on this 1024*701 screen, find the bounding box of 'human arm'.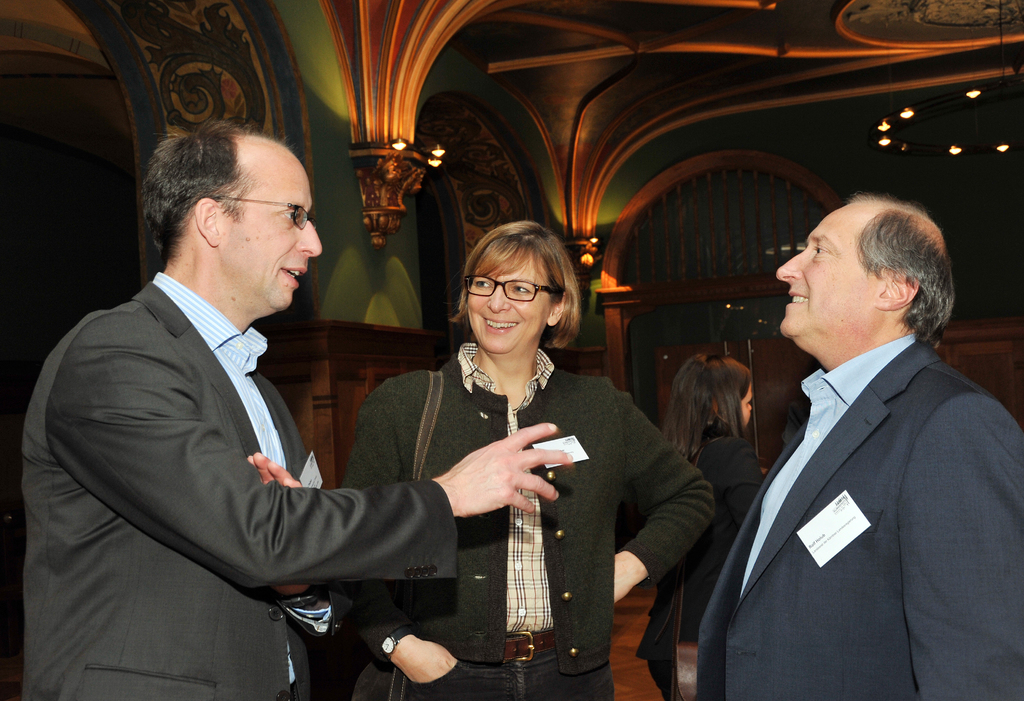
Bounding box: {"left": 334, "top": 392, "right": 463, "bottom": 682}.
